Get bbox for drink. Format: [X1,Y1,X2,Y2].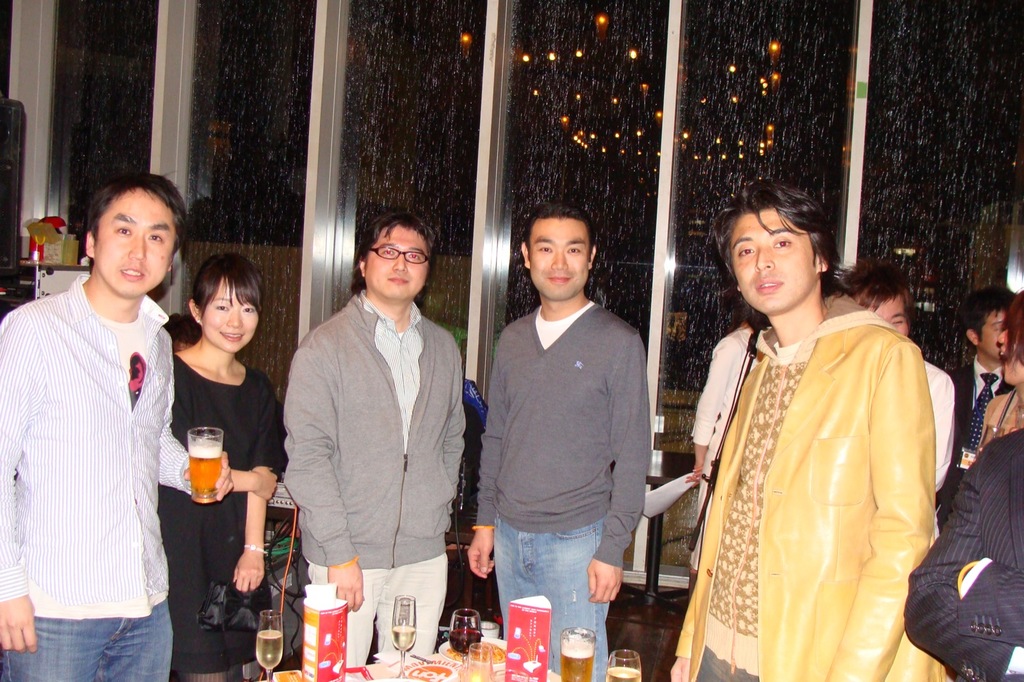
[396,628,415,652].
